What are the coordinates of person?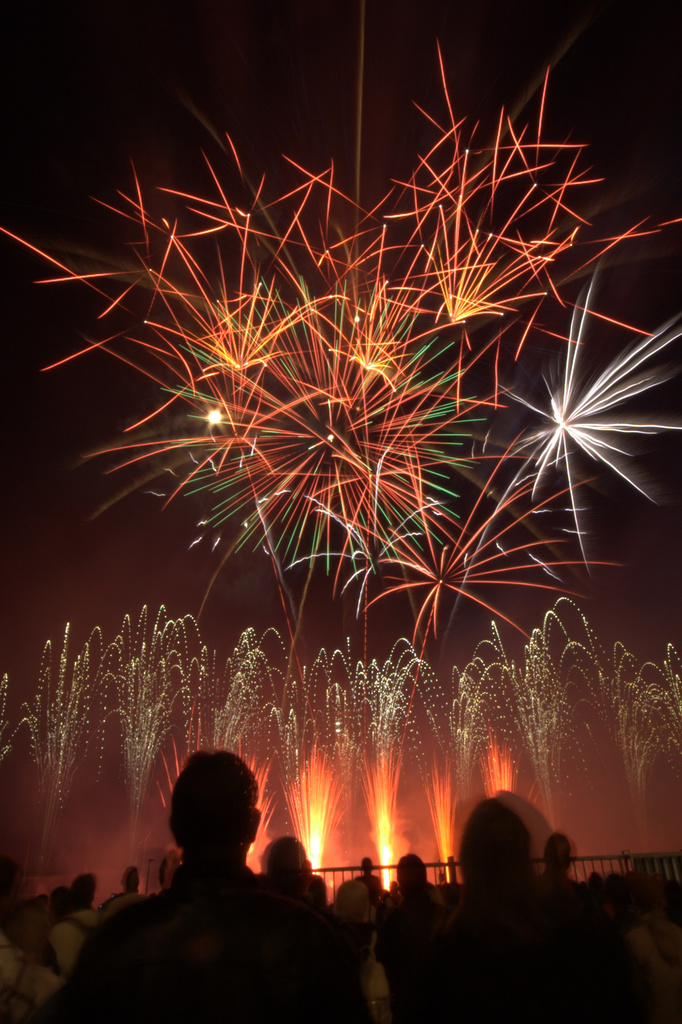
rect(86, 728, 347, 1020).
